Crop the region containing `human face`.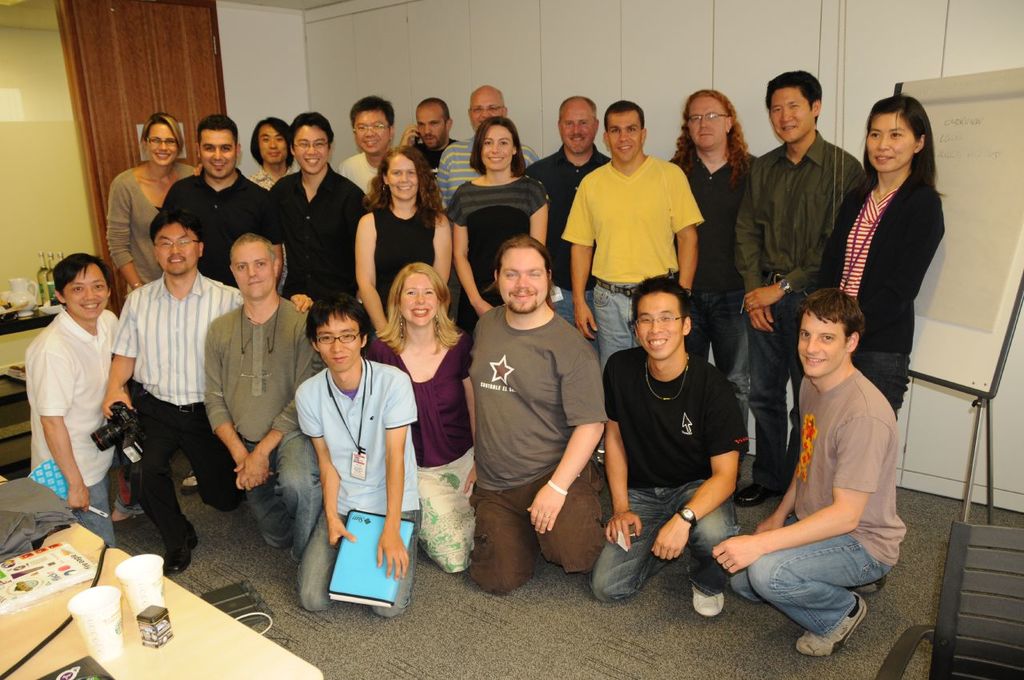
Crop region: <region>467, 90, 500, 122</region>.
